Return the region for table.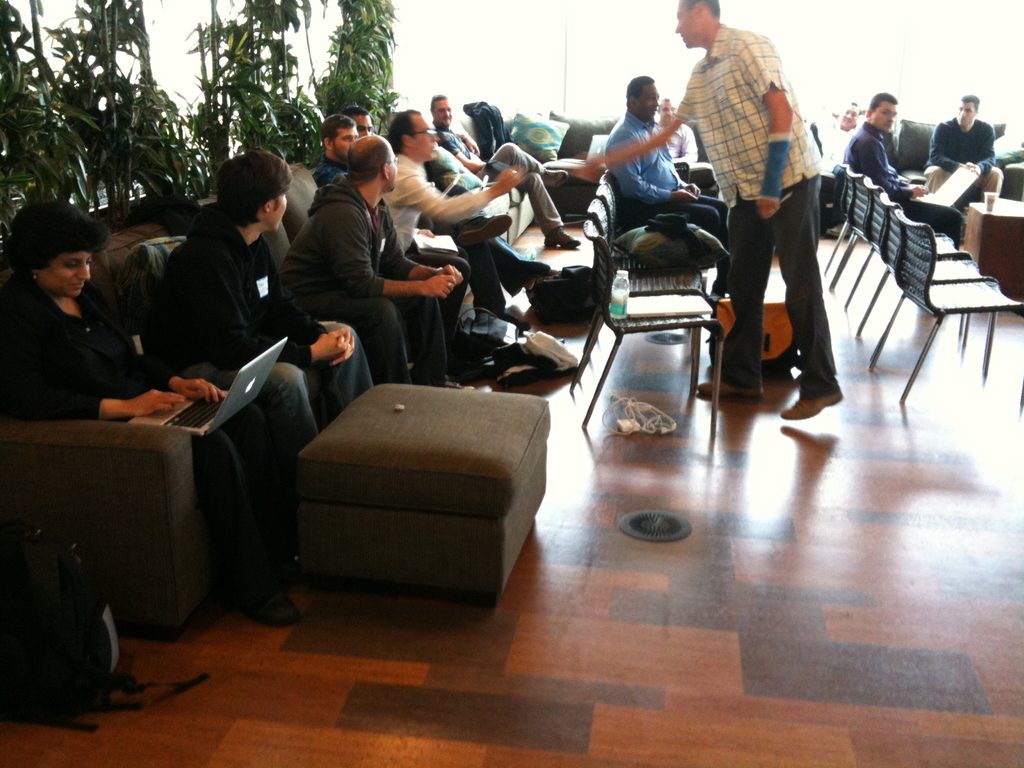
[969,182,1023,308].
